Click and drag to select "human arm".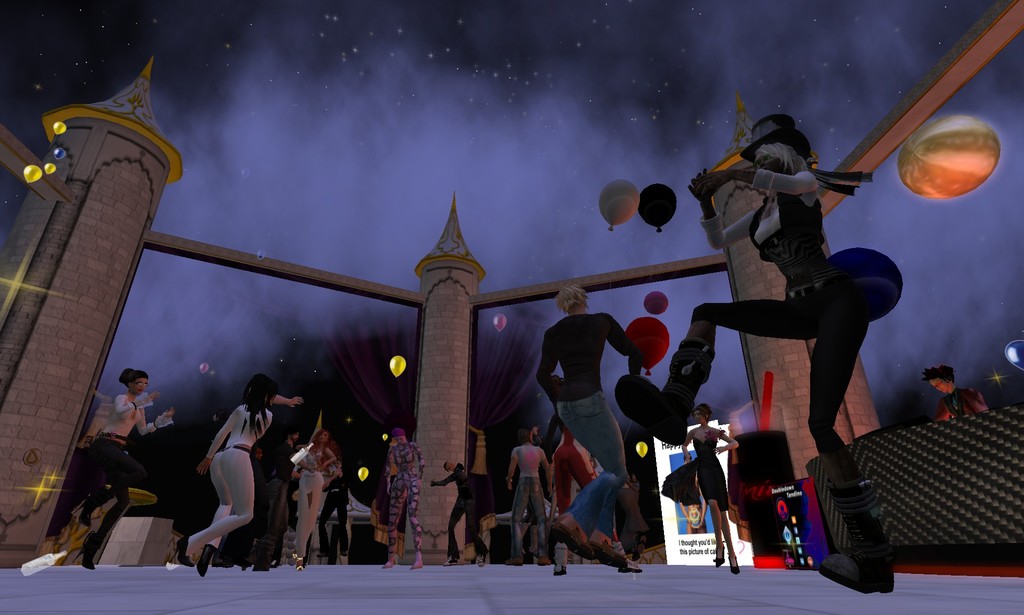
Selection: region(686, 429, 698, 463).
